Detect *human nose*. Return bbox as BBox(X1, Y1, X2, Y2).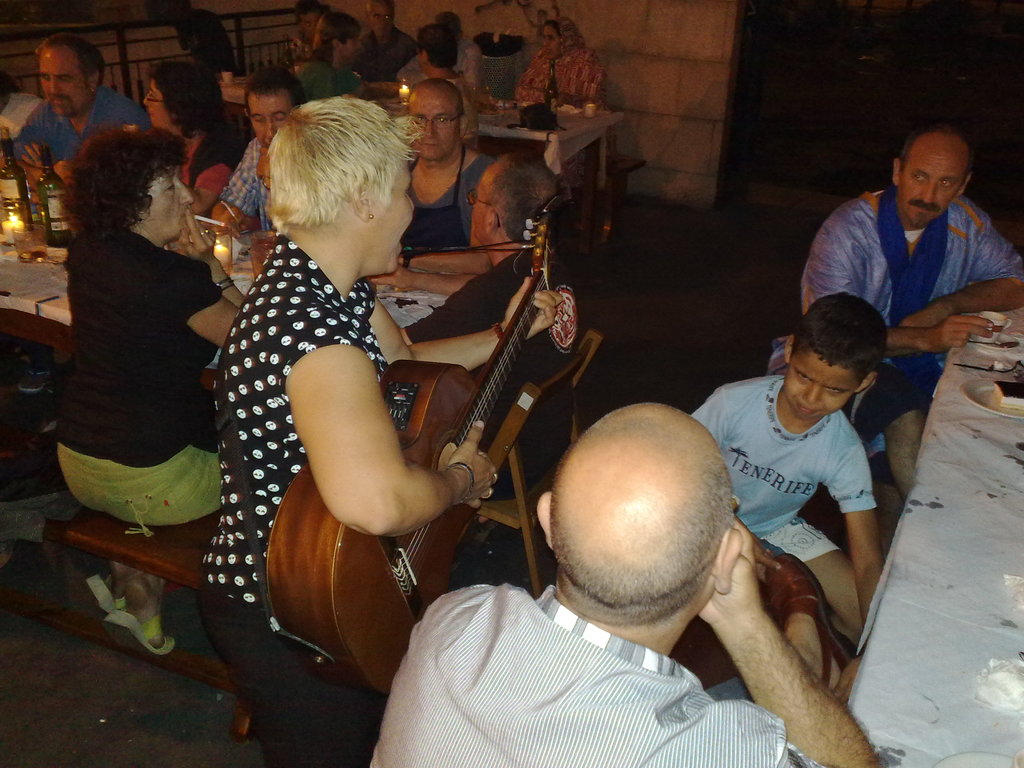
BBox(408, 194, 415, 211).
